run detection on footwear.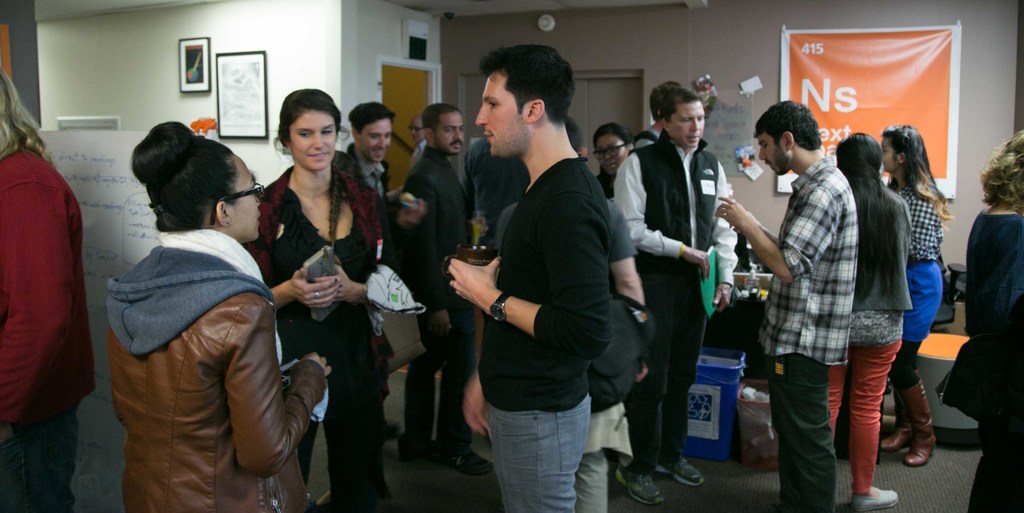
Result: box(878, 380, 909, 452).
